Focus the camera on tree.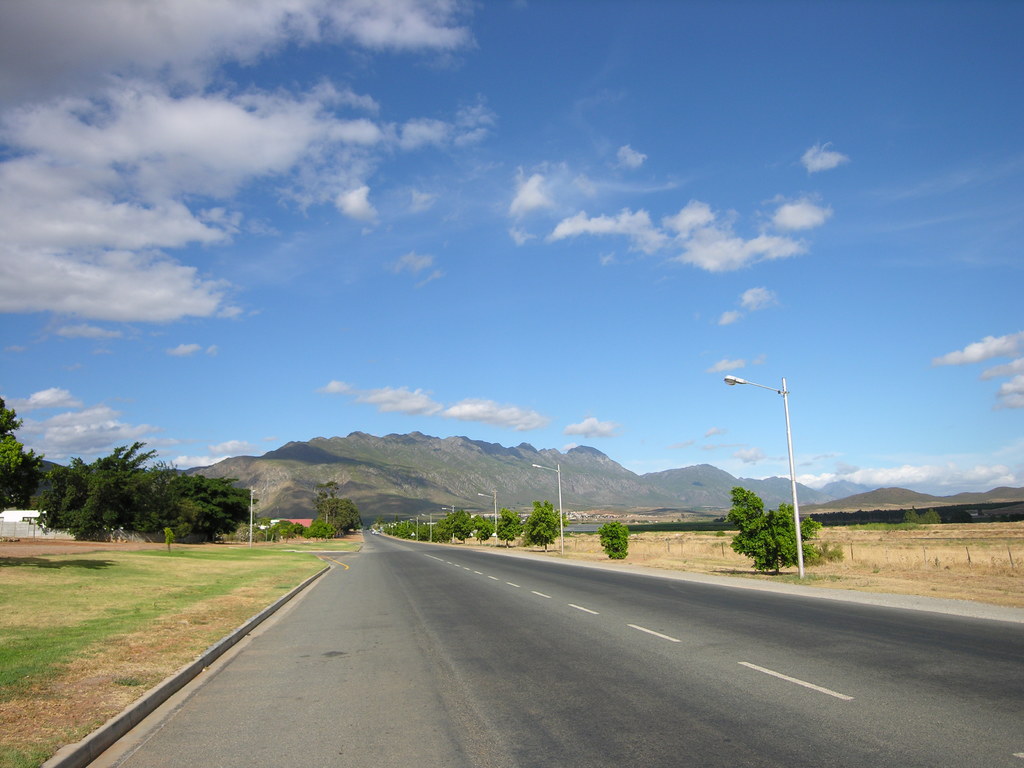
Focus region: x1=472 y1=513 x2=500 y2=547.
